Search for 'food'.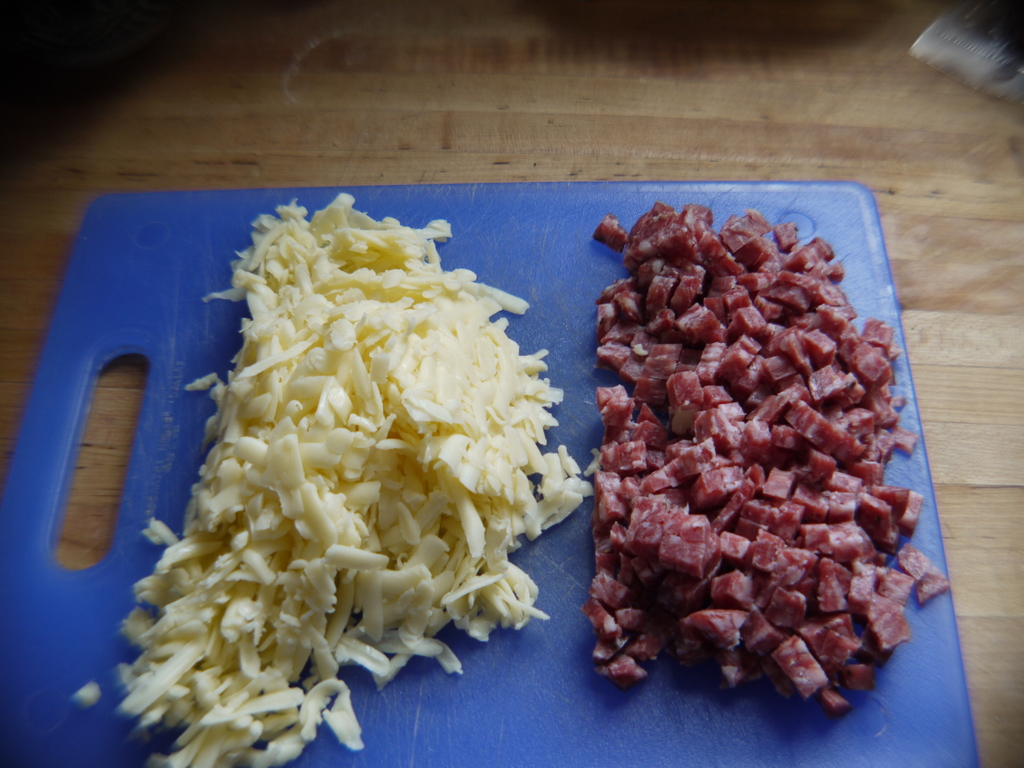
Found at [left=117, top=193, right=586, bottom=767].
